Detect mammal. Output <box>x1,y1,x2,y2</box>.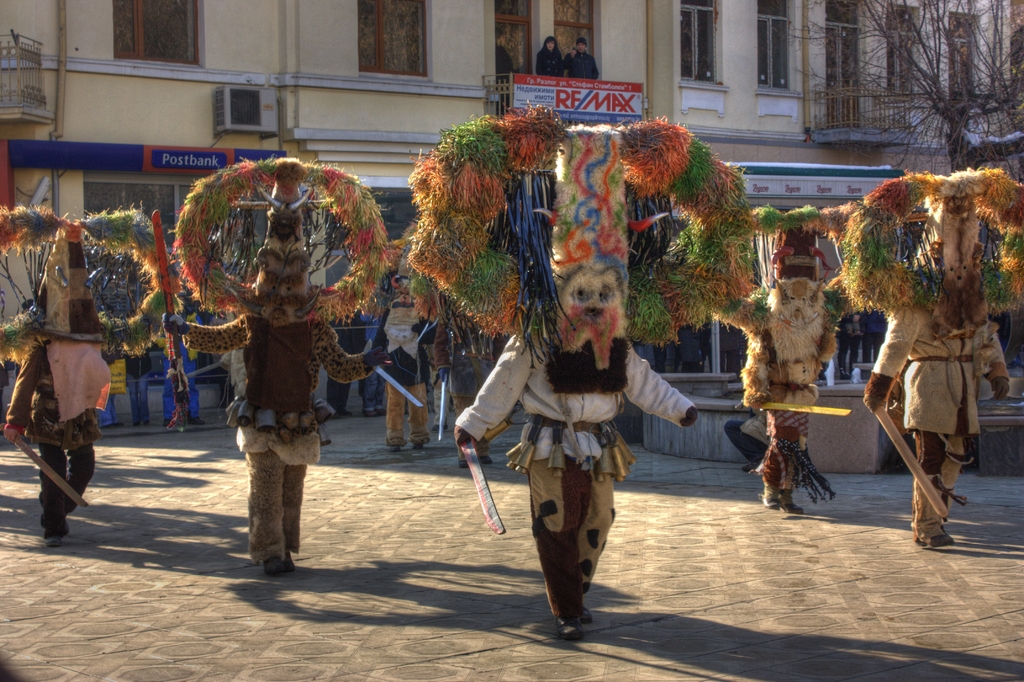
<box>867,173,1018,548</box>.
